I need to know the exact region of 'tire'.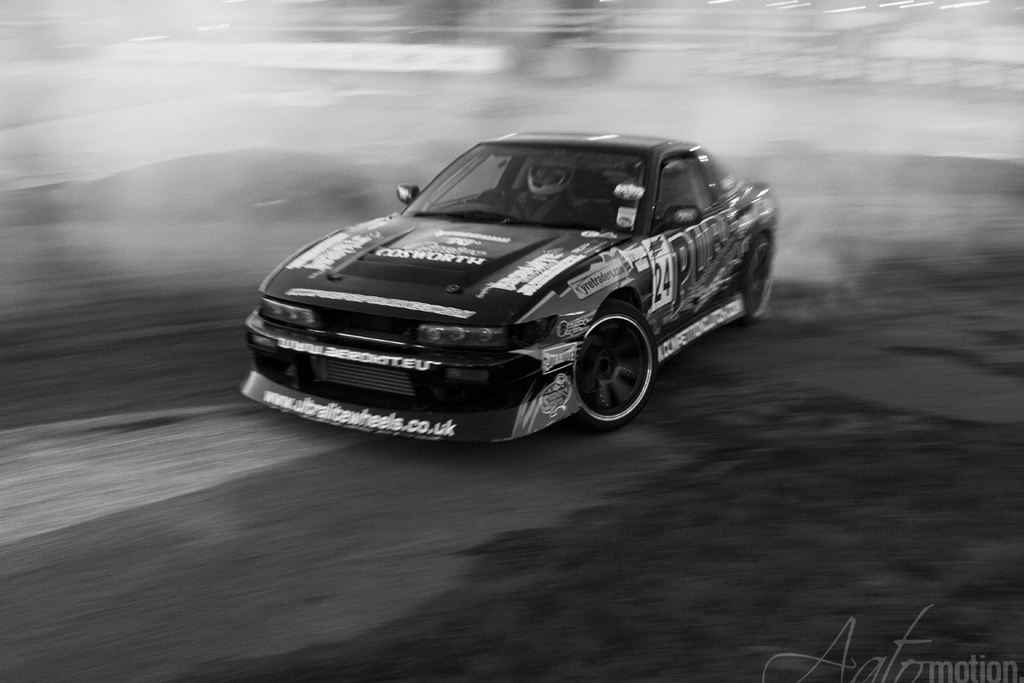
Region: bbox(741, 230, 768, 321).
